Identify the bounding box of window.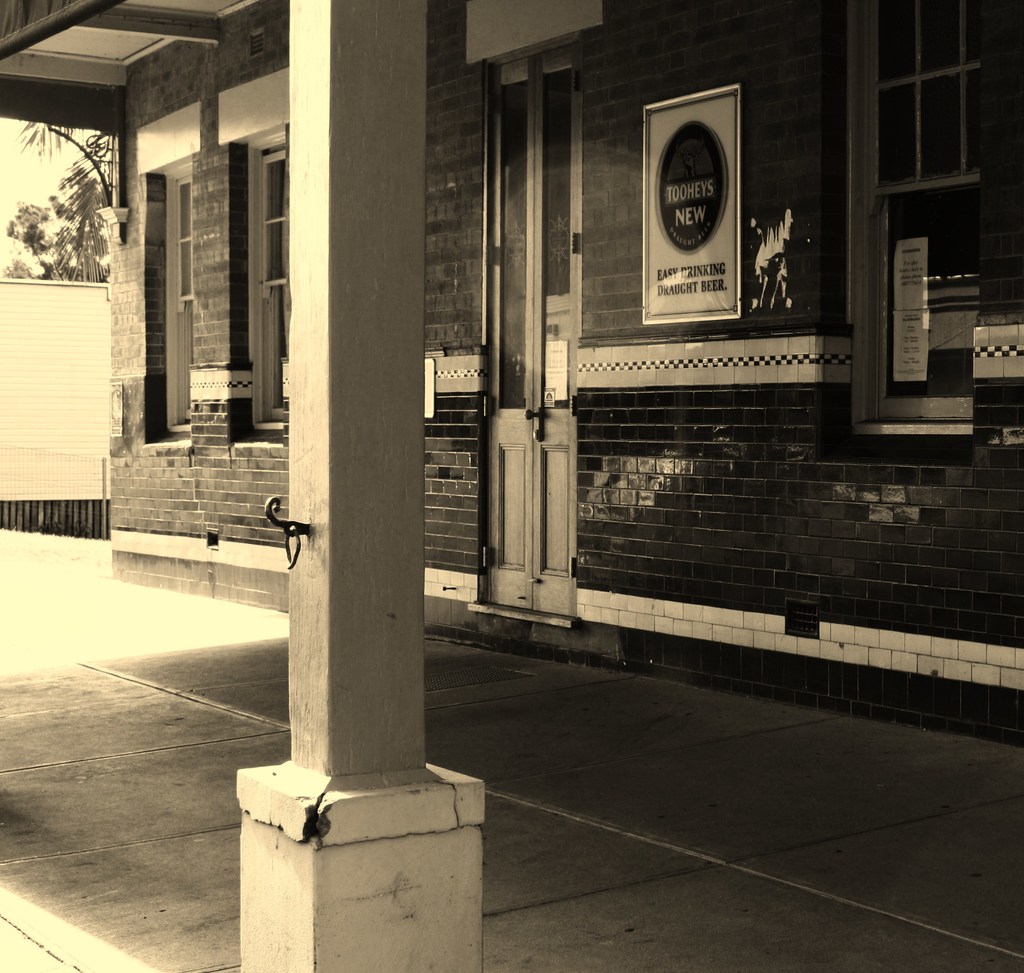
region(241, 125, 292, 446).
